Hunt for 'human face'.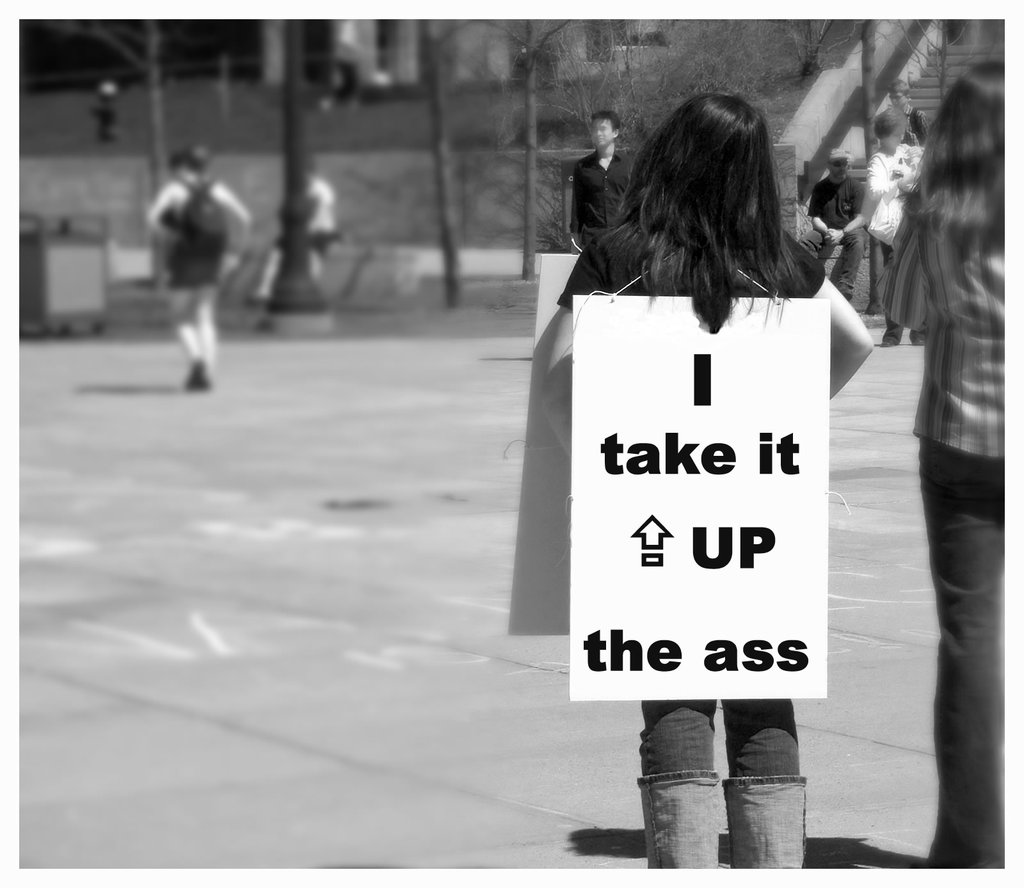
Hunted down at BBox(593, 123, 611, 147).
